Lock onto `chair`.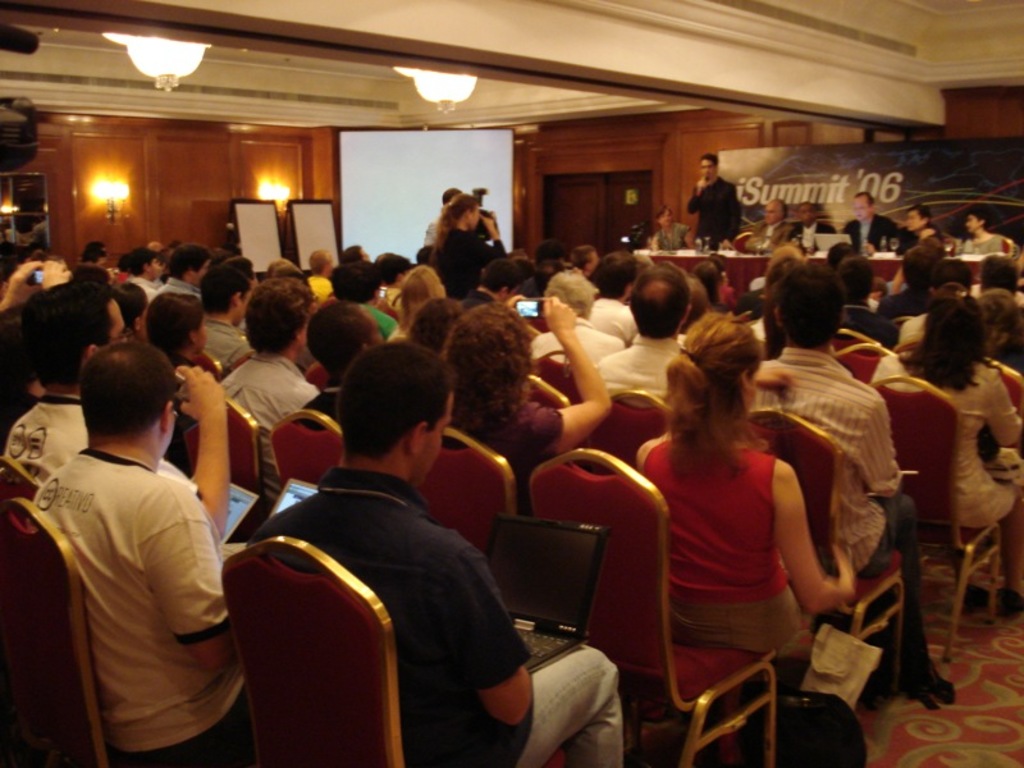
Locked: [214, 349, 257, 385].
